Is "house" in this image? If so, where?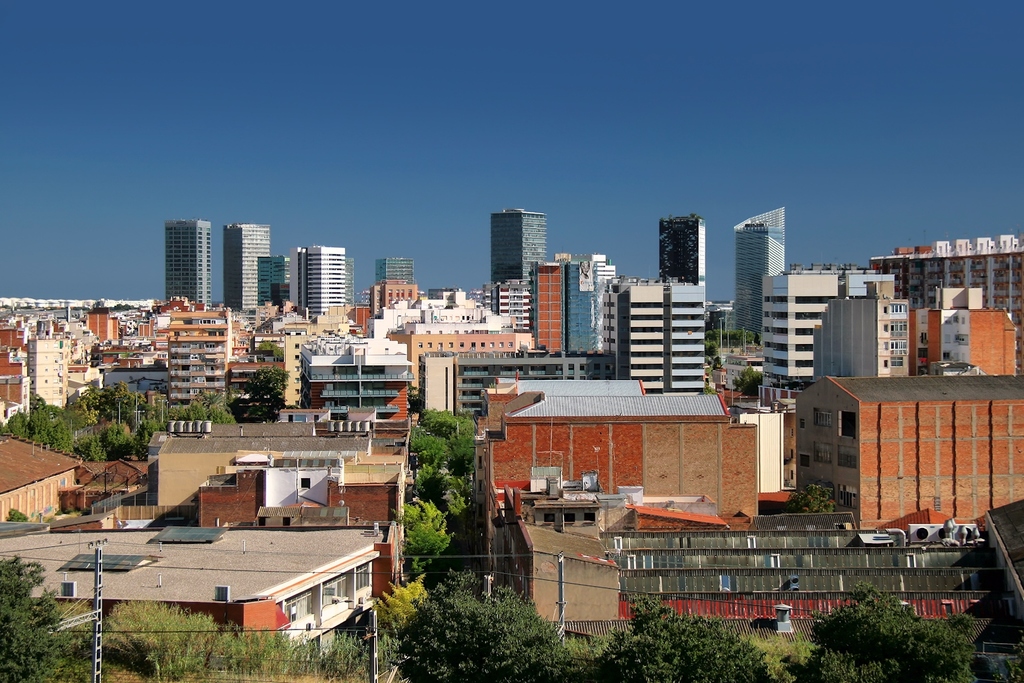
Yes, at bbox=[560, 251, 621, 353].
